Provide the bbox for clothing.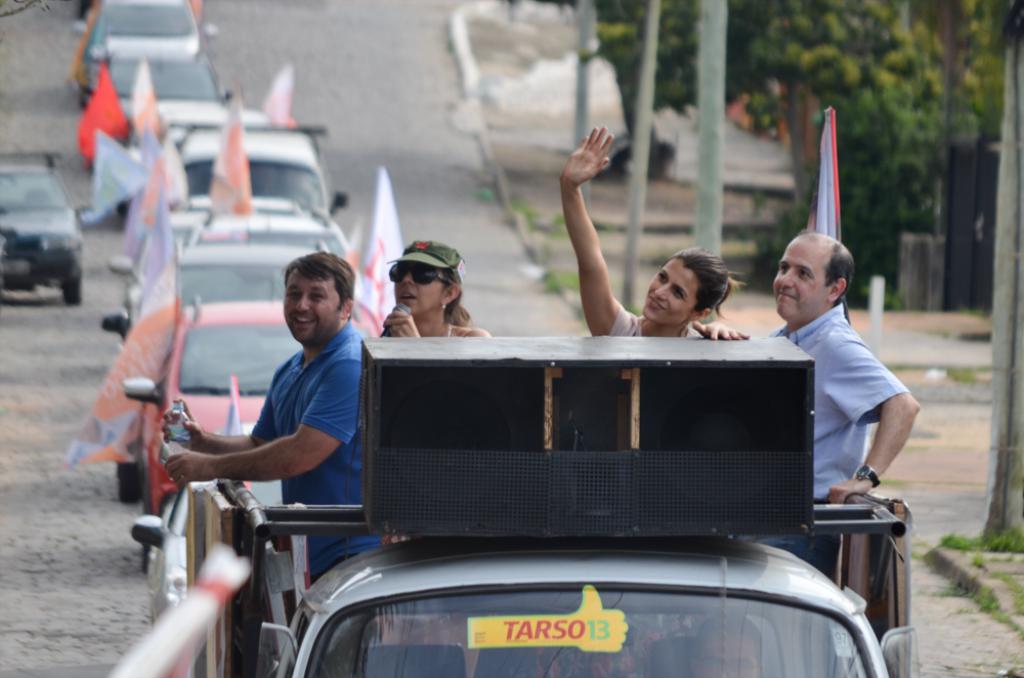
l=601, t=300, r=703, b=336.
